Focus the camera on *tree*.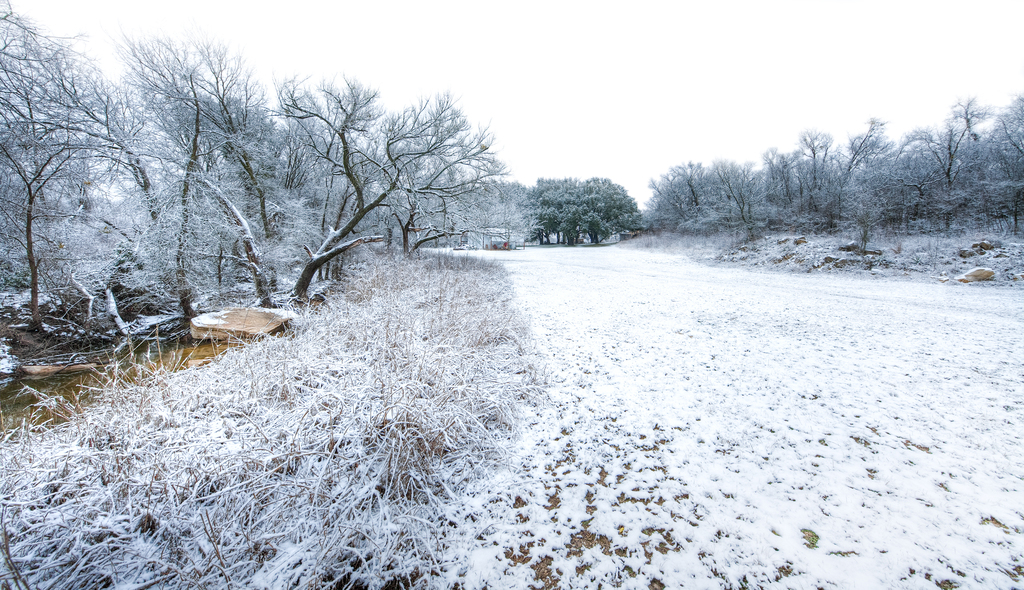
Focus region: (262, 69, 510, 312).
